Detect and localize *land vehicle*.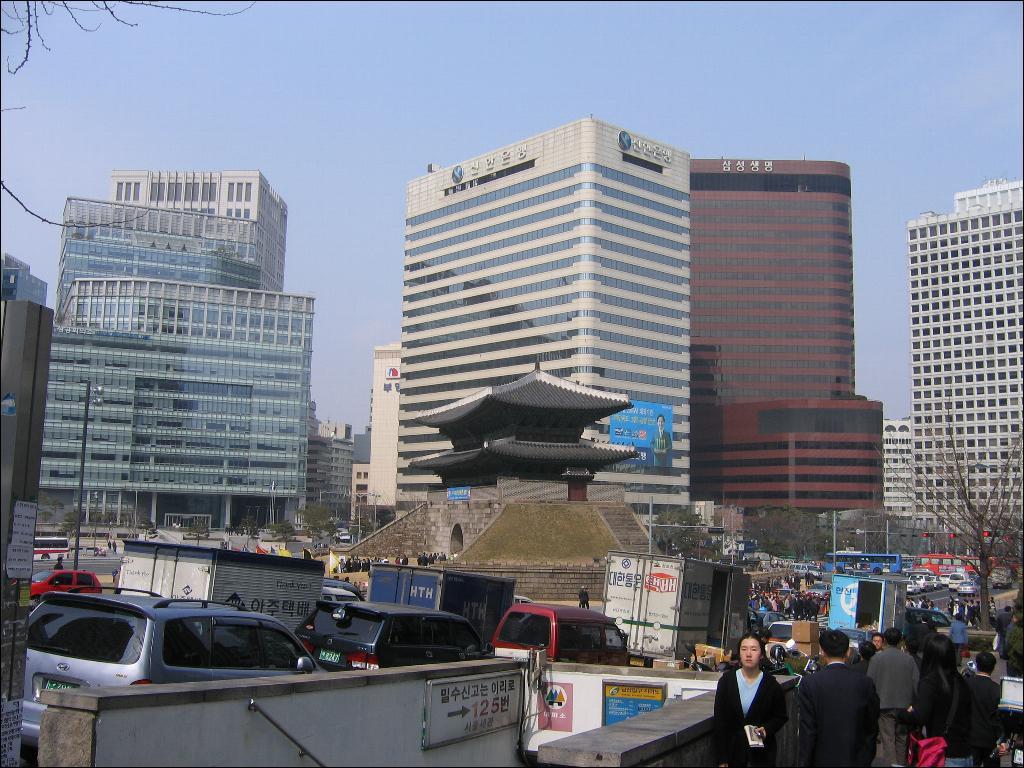
Localized at bbox(764, 618, 830, 645).
